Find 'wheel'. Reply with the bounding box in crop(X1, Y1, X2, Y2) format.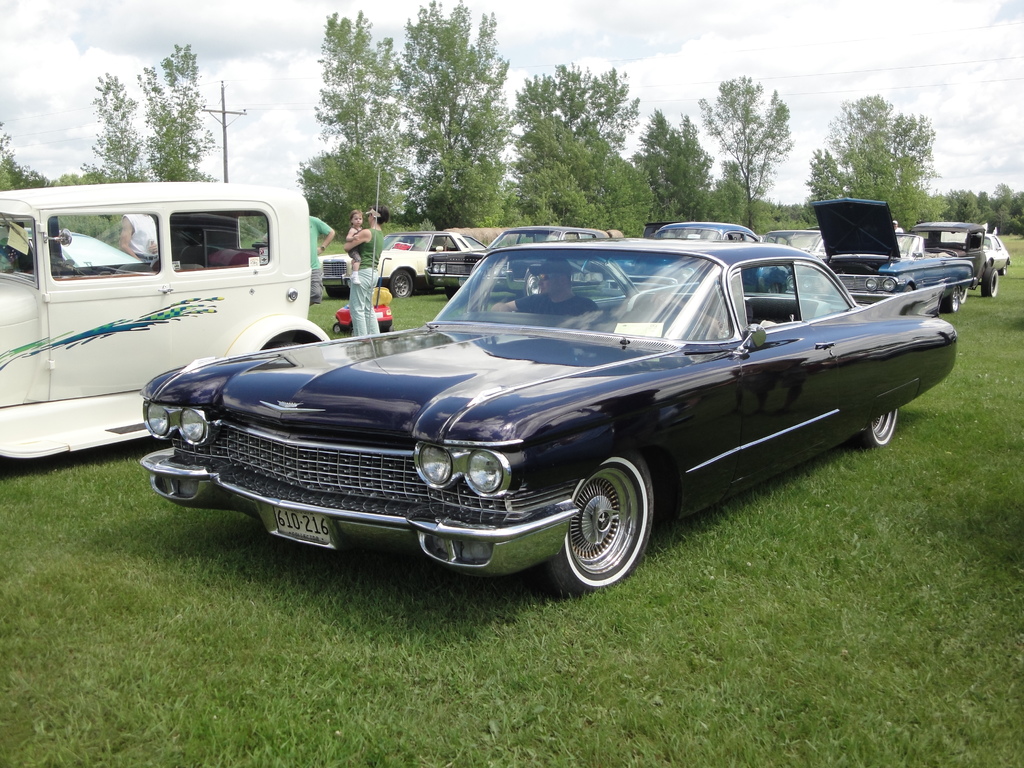
crop(266, 342, 300, 349).
